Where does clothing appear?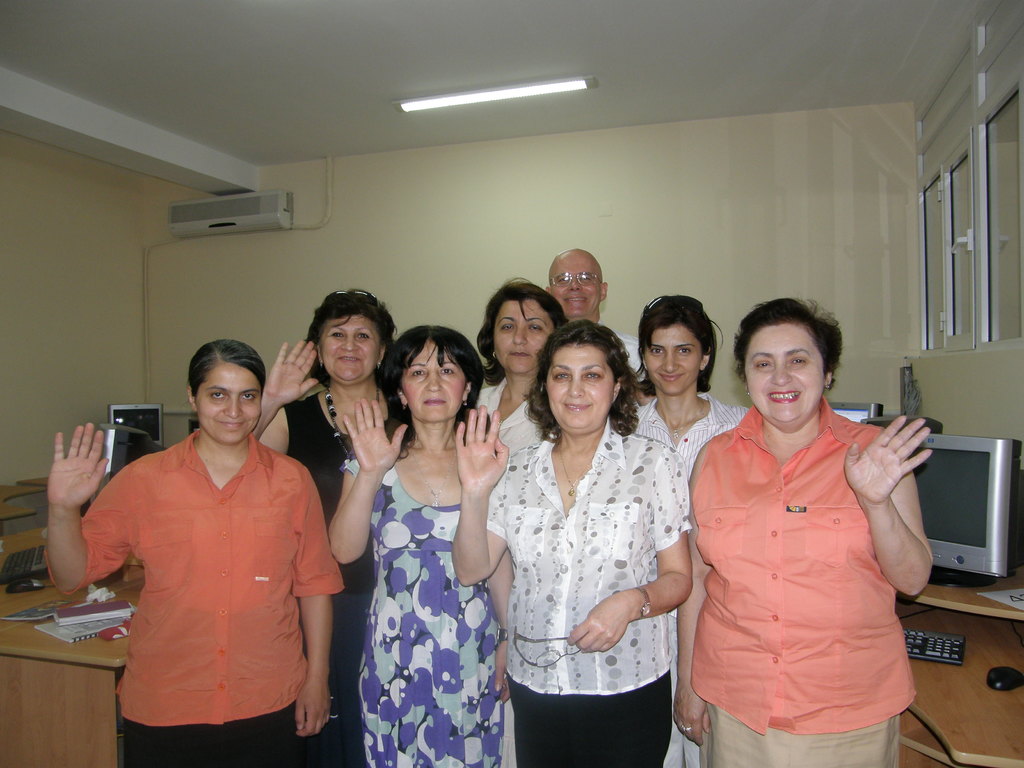
Appears at (left=337, top=460, right=516, bottom=767).
